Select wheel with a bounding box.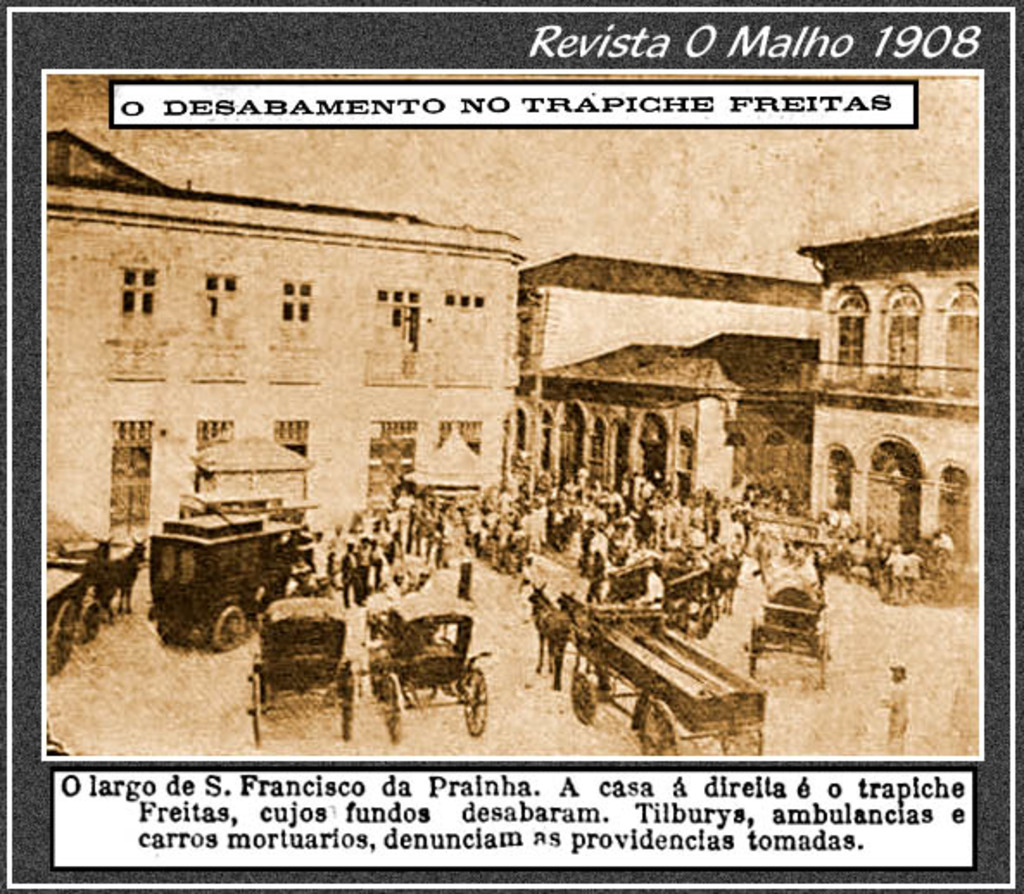
(746, 616, 755, 683).
